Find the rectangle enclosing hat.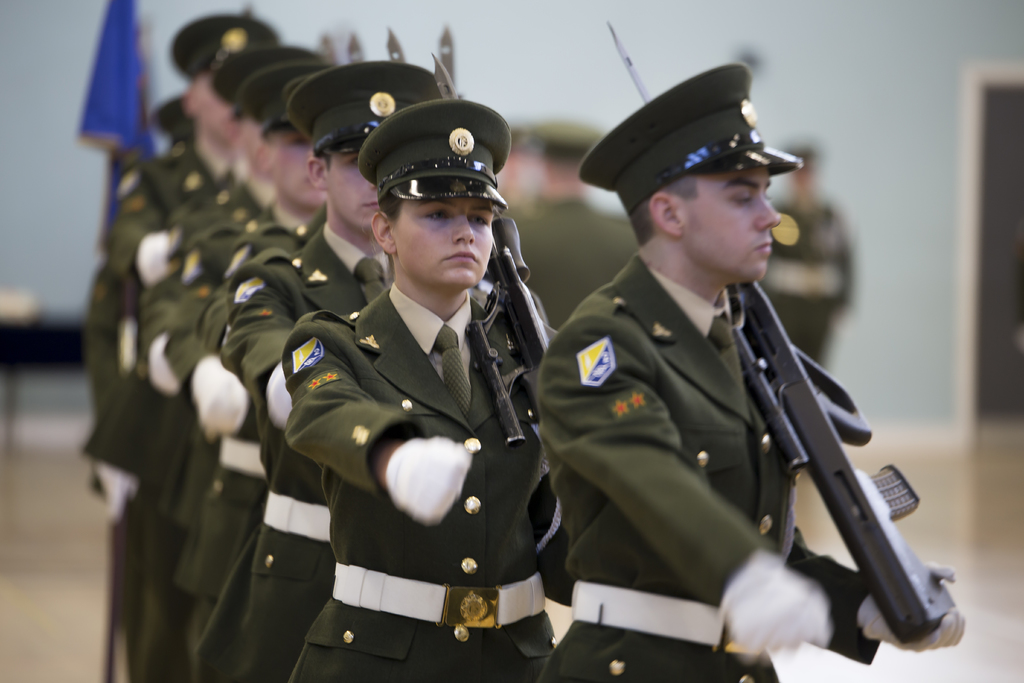
(x1=356, y1=99, x2=514, y2=211).
